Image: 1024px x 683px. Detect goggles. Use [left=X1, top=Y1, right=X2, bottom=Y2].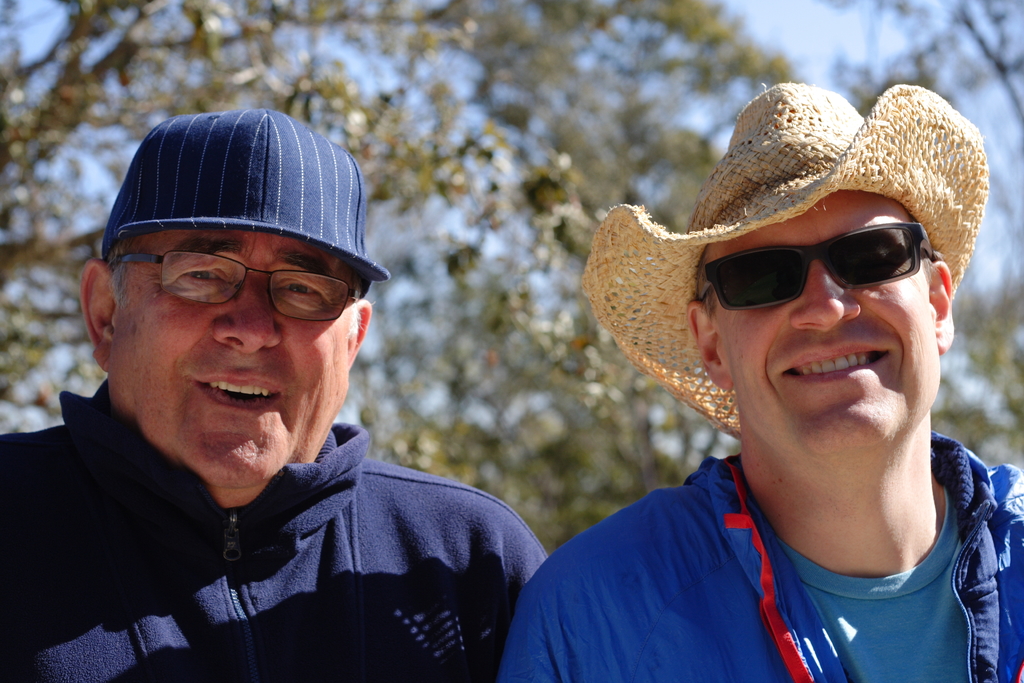
[left=690, top=215, right=957, bottom=320].
